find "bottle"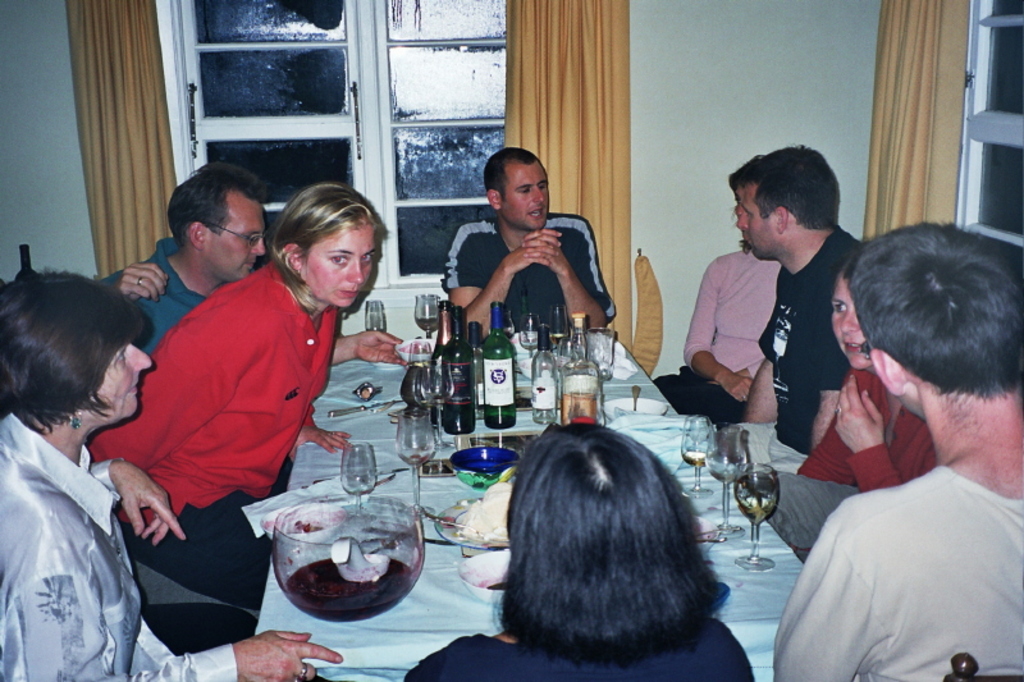
detection(532, 324, 556, 422)
